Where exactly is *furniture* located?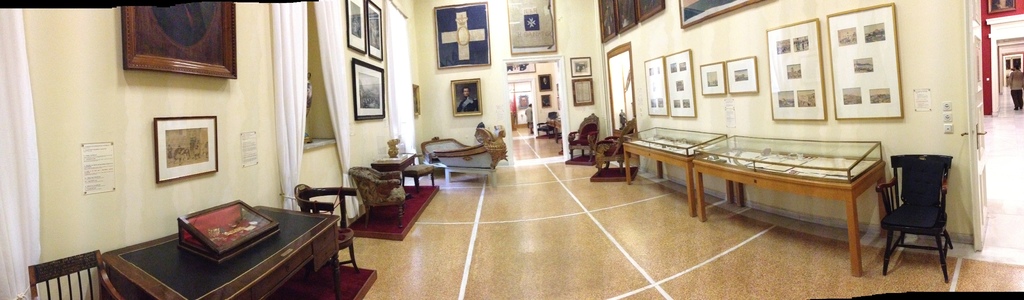
Its bounding box is bbox(102, 200, 340, 299).
